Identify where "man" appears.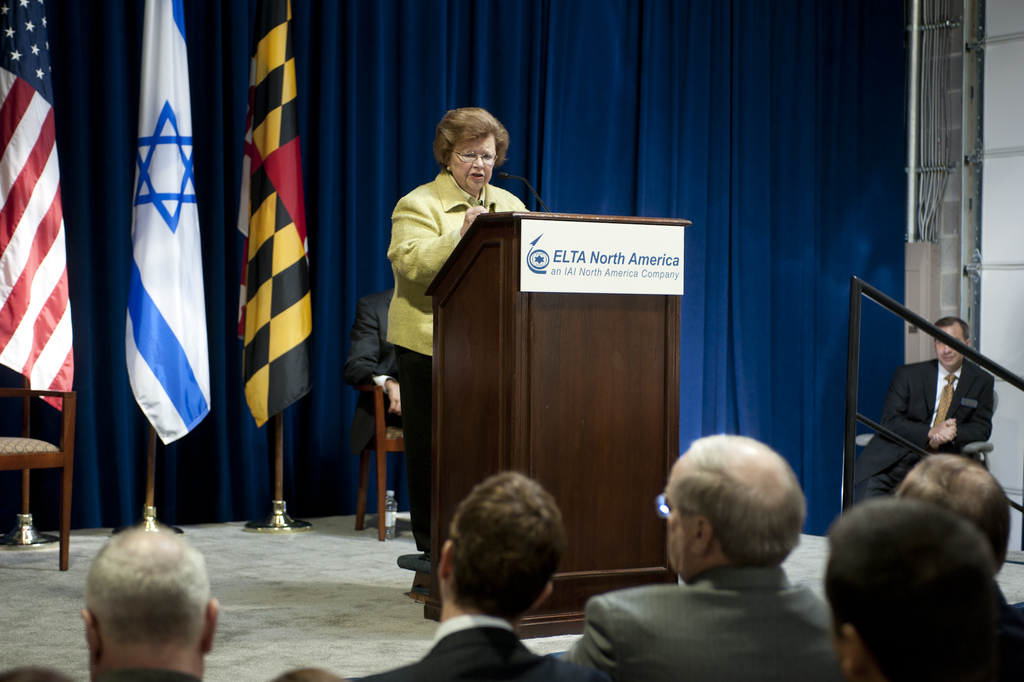
Appears at 343 470 564 681.
